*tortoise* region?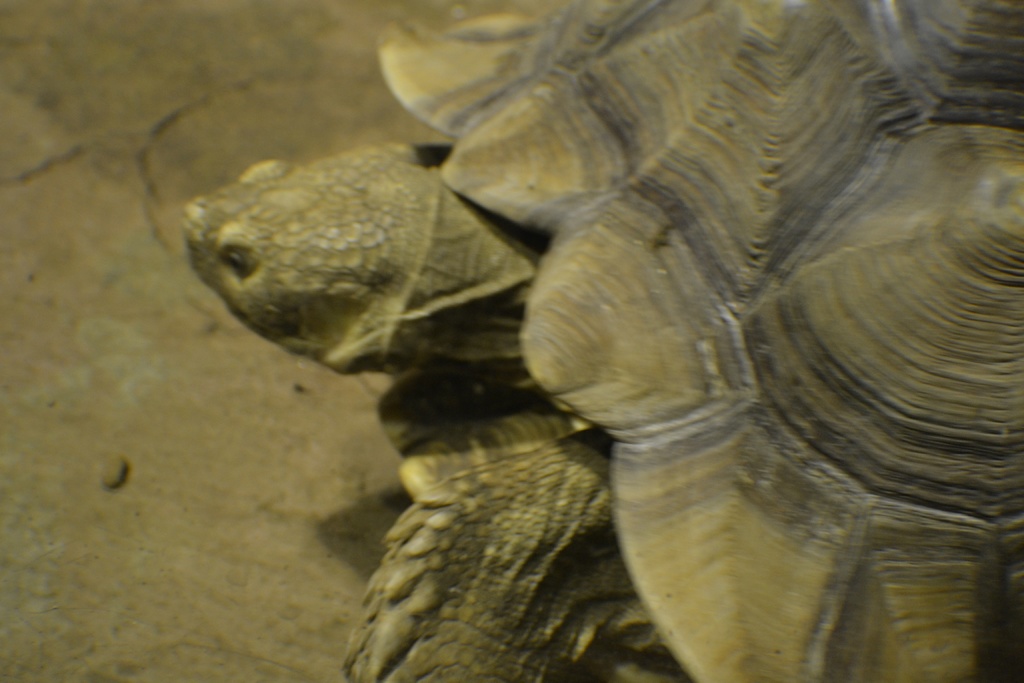
bbox=(182, 0, 1023, 682)
